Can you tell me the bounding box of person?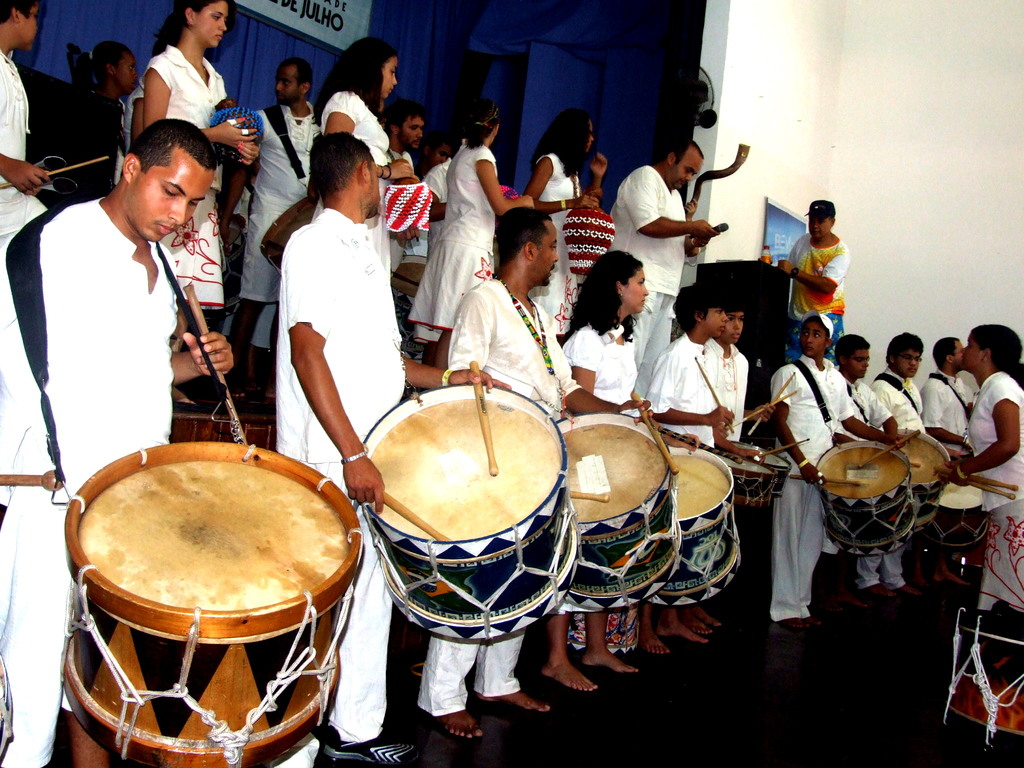
(left=938, top=318, right=1023, bottom=610).
